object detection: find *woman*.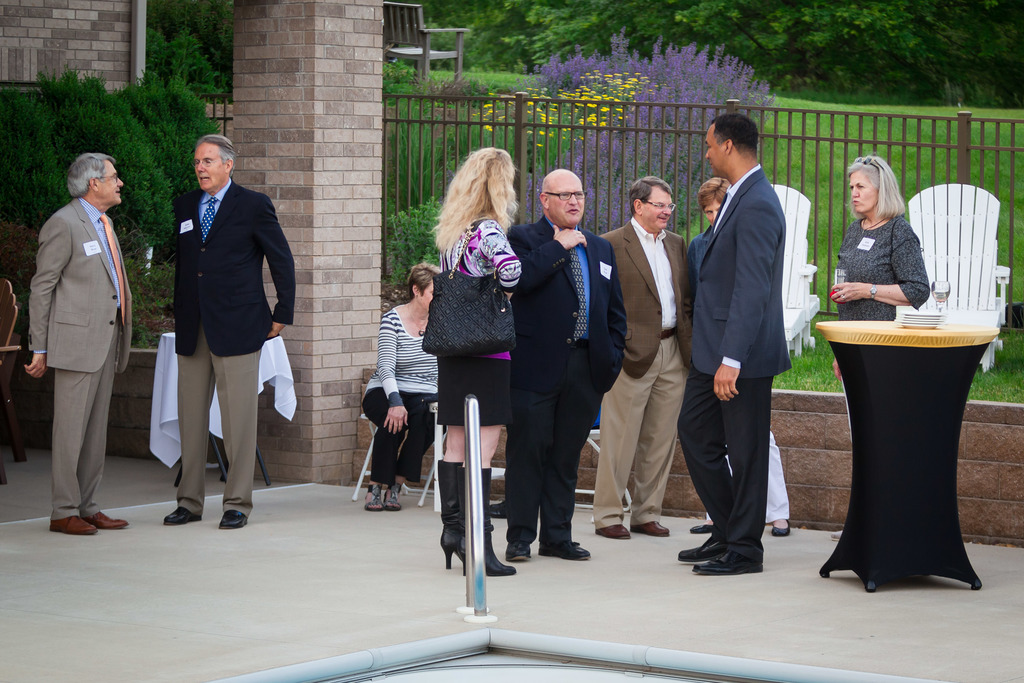
[360, 263, 450, 518].
